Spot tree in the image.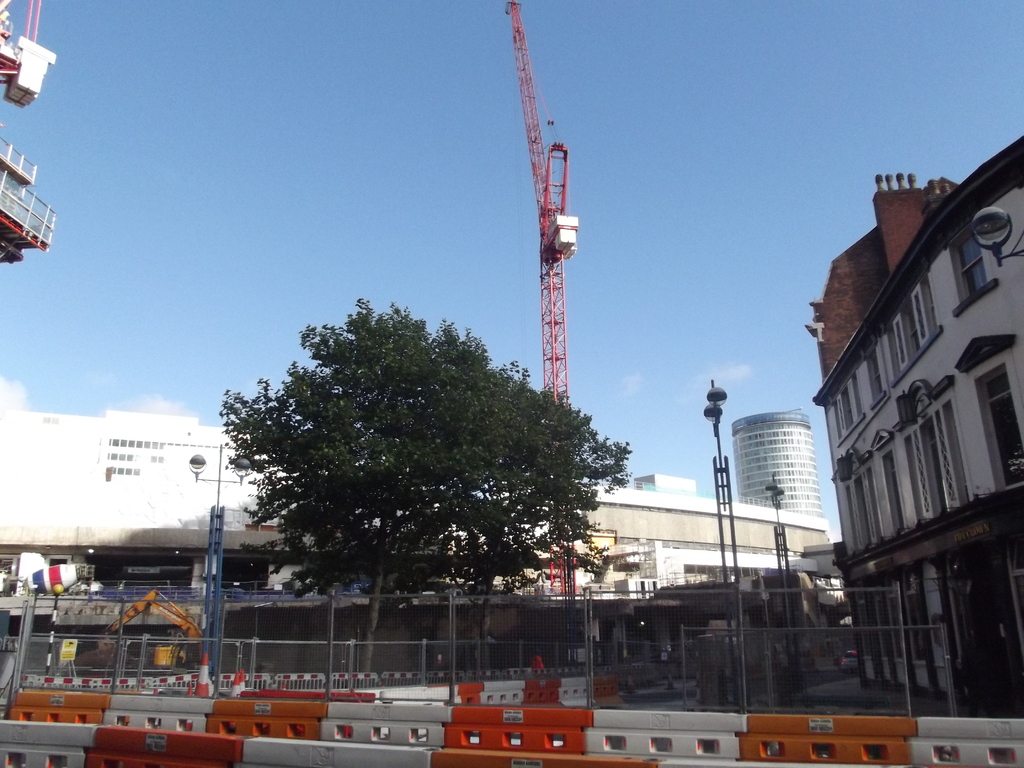
tree found at {"x1": 236, "y1": 270, "x2": 596, "y2": 630}.
